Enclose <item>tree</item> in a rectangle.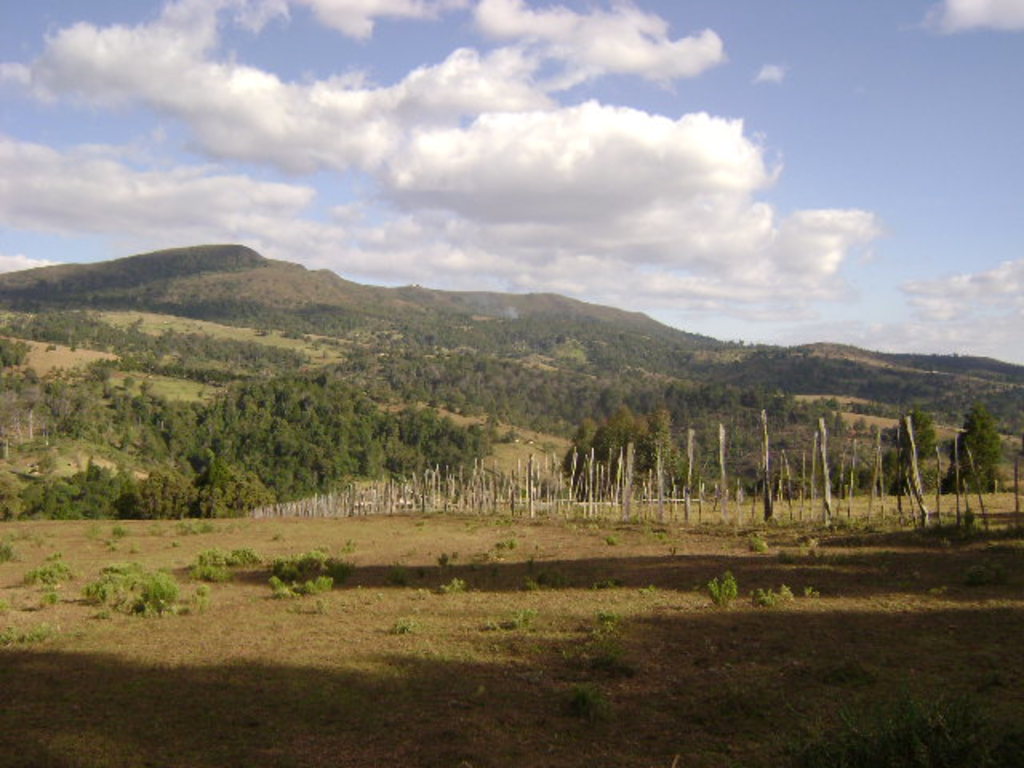
bbox(69, 459, 128, 512).
